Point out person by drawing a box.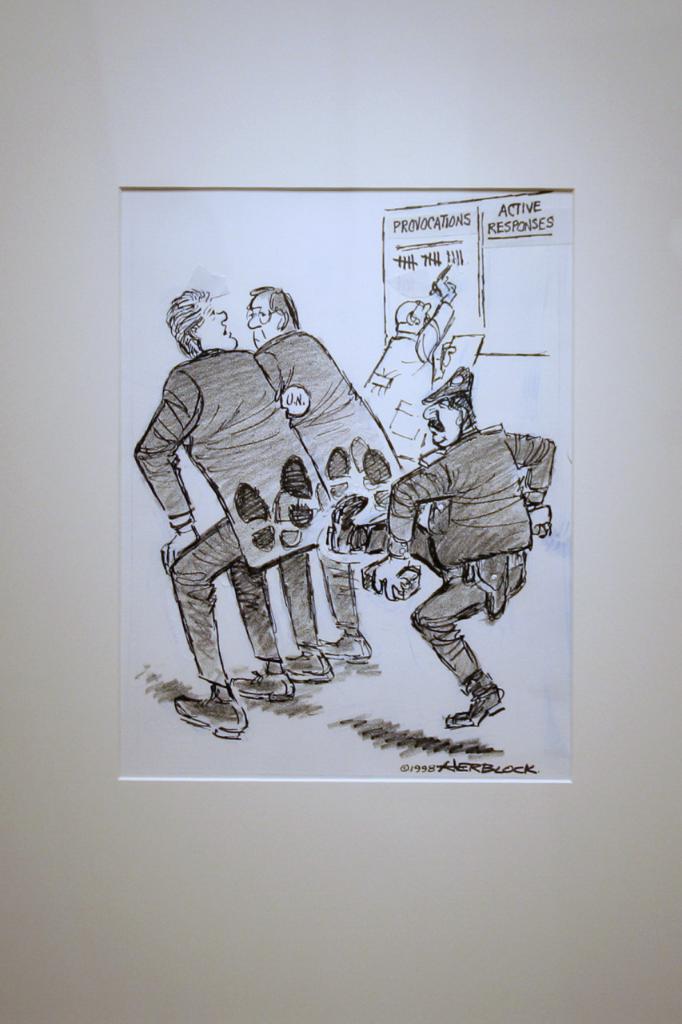
bbox(378, 358, 540, 769).
